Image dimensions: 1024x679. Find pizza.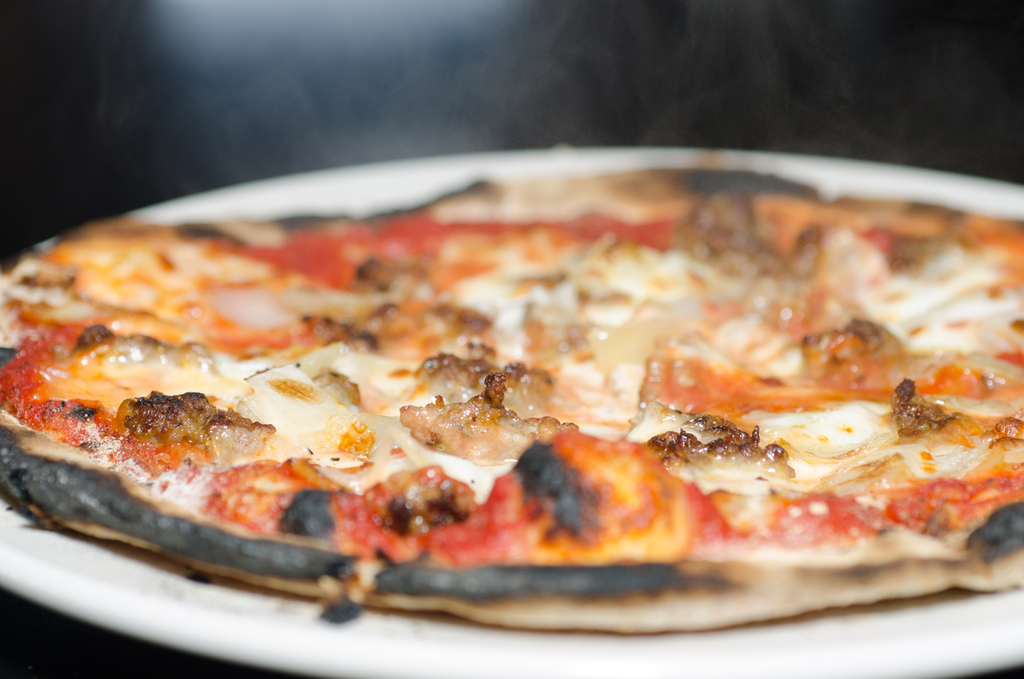
[x1=8, y1=149, x2=1023, y2=662].
